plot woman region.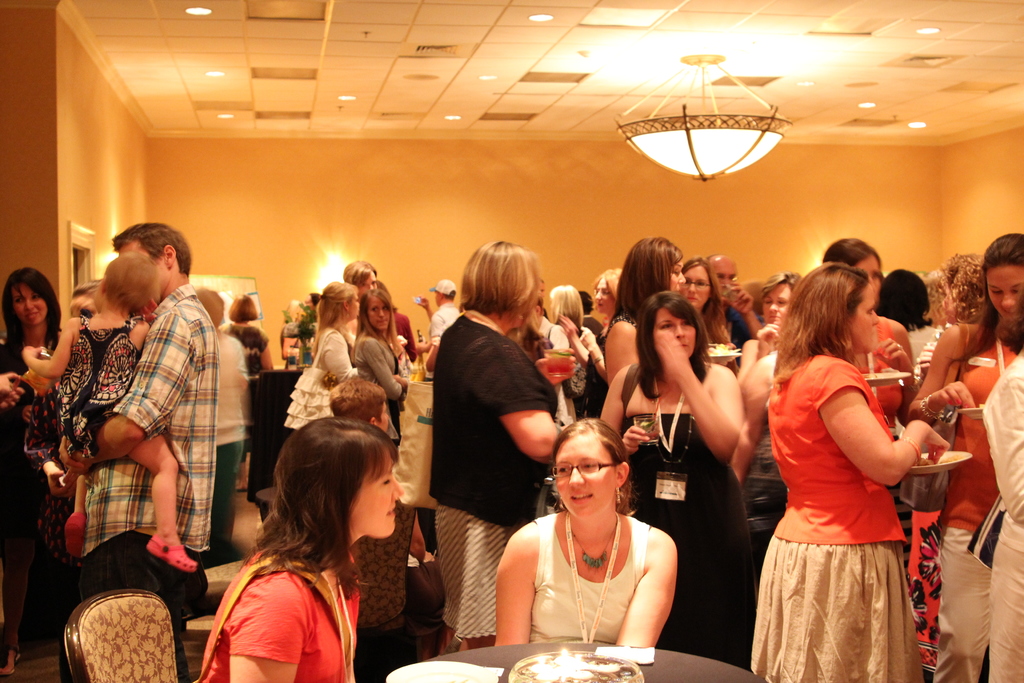
Plotted at [x1=482, y1=411, x2=681, y2=648].
